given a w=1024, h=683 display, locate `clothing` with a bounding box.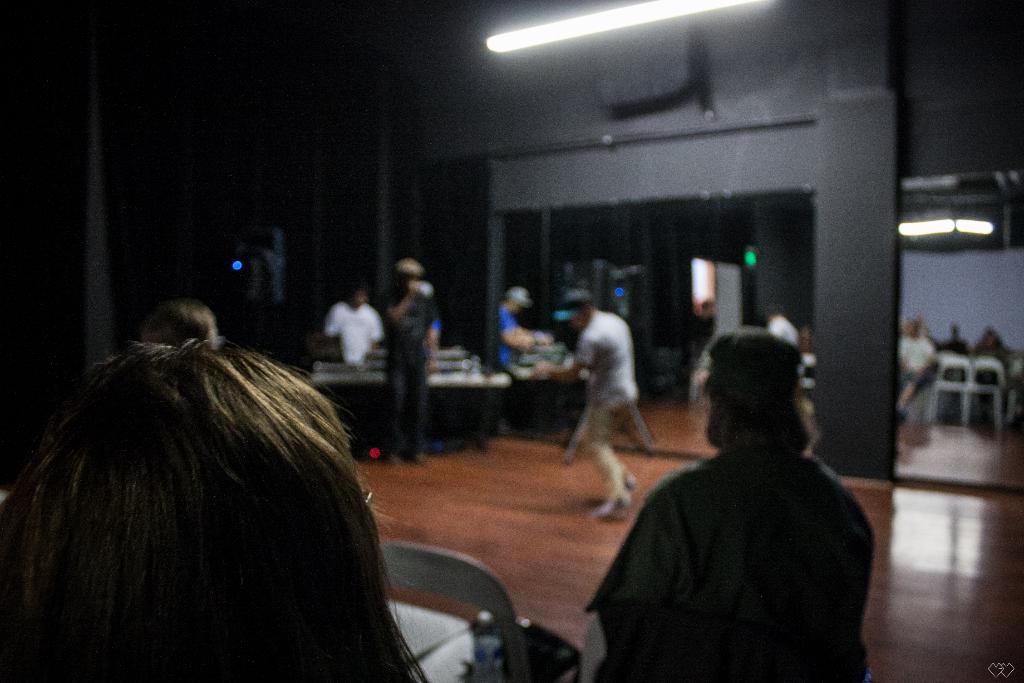
Located: Rect(427, 318, 442, 331).
